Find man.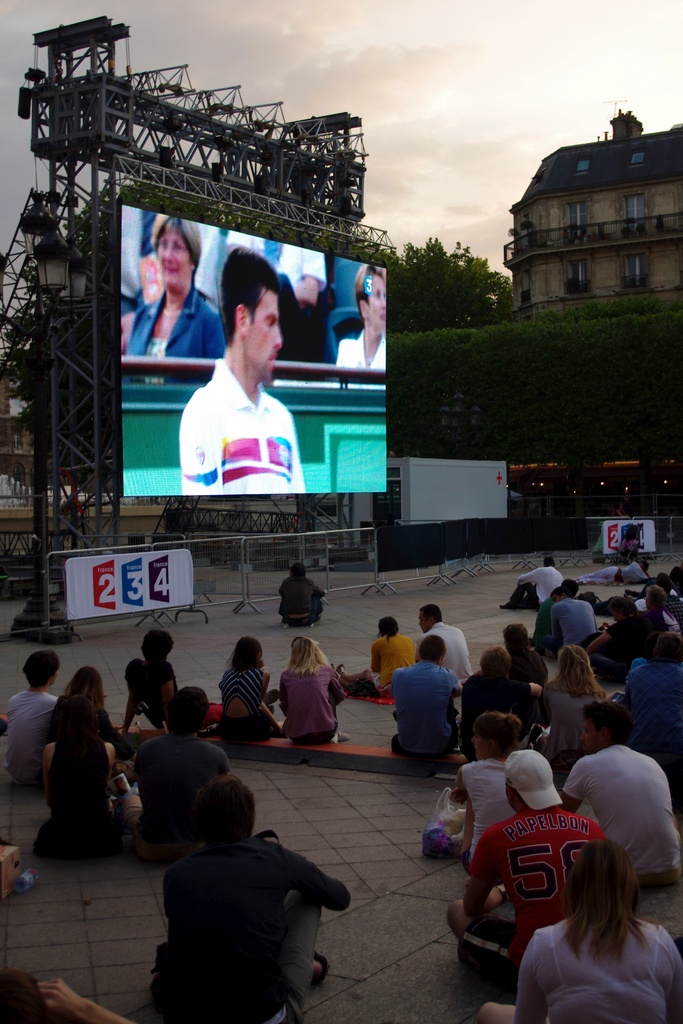
505:554:559:610.
